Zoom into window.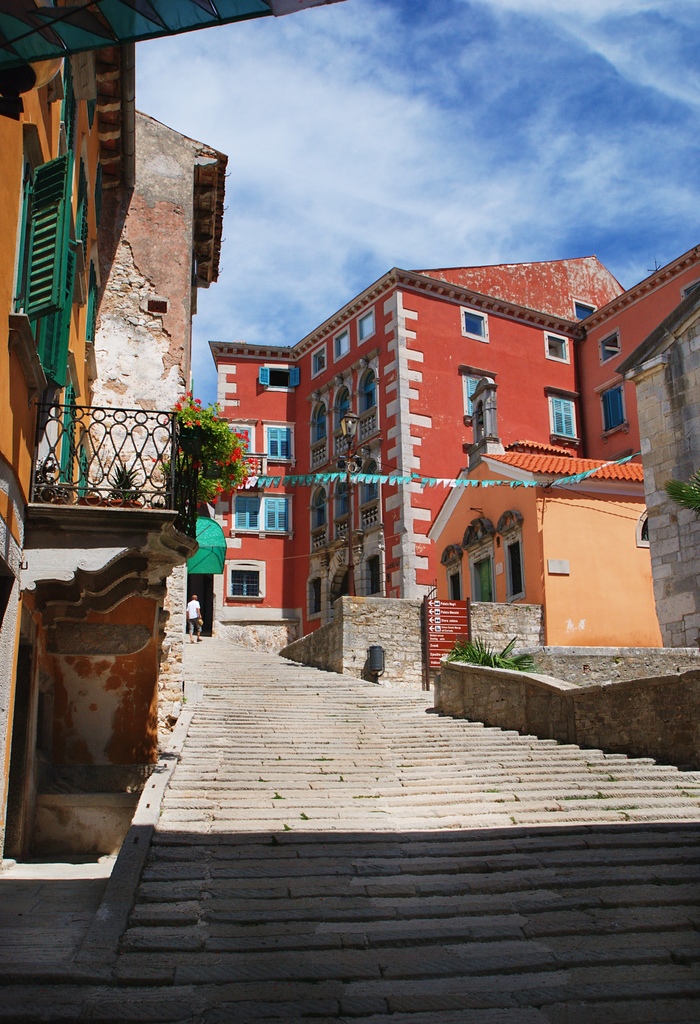
Zoom target: {"x1": 358, "y1": 313, "x2": 374, "y2": 336}.
